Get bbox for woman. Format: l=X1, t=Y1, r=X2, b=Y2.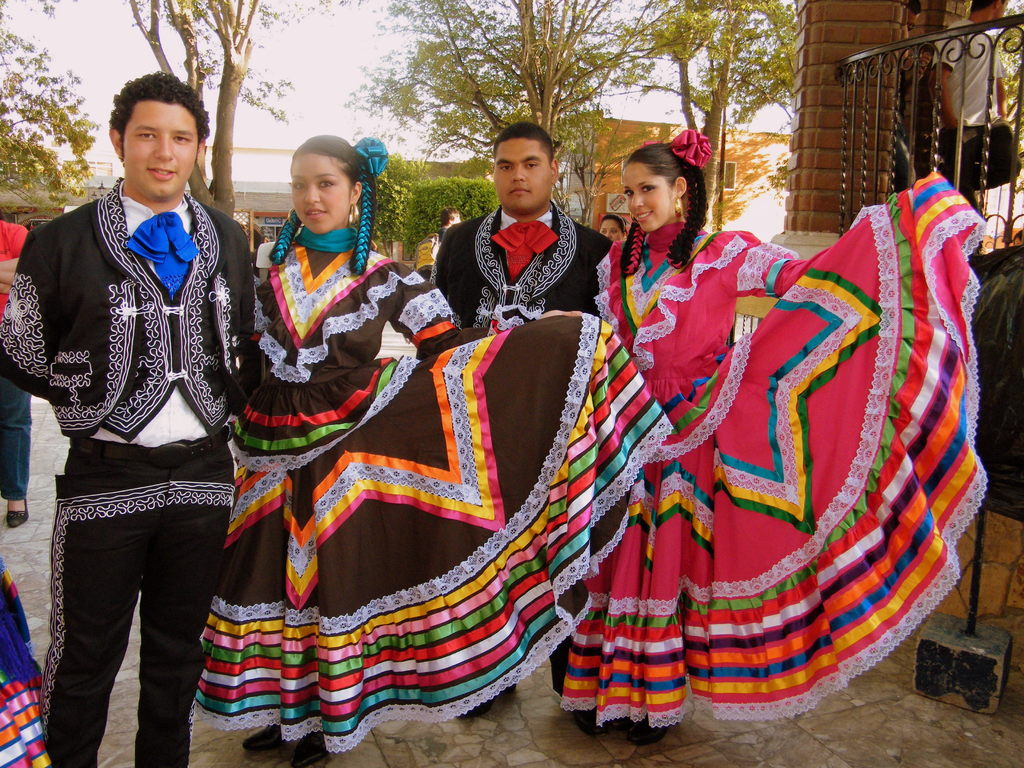
l=597, t=212, r=630, b=244.
